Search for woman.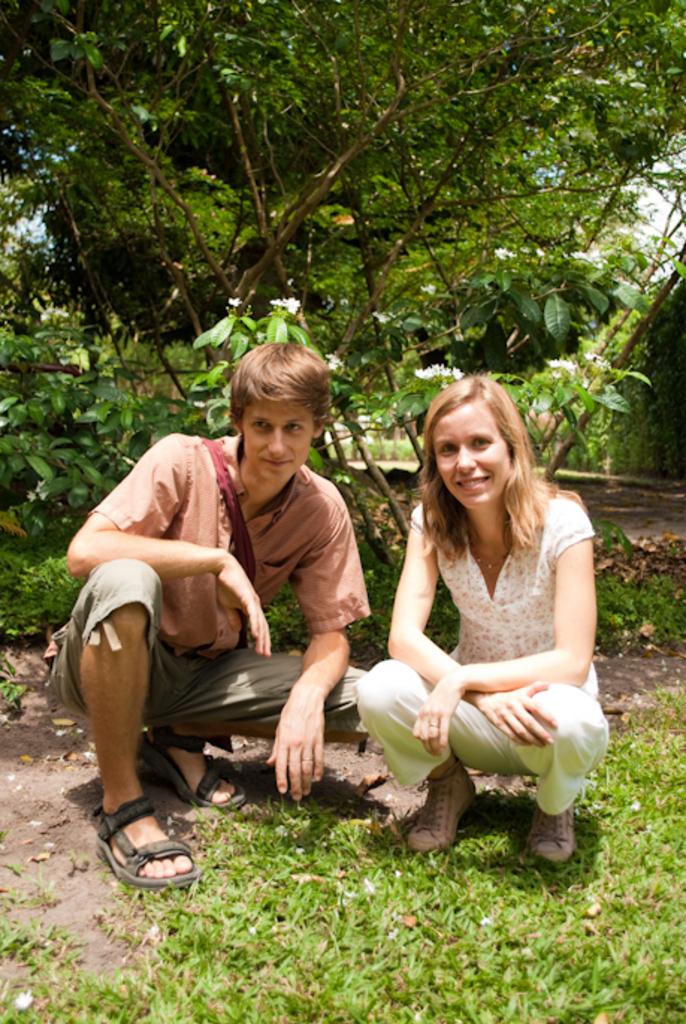
Found at {"left": 344, "top": 365, "right": 608, "bottom": 867}.
